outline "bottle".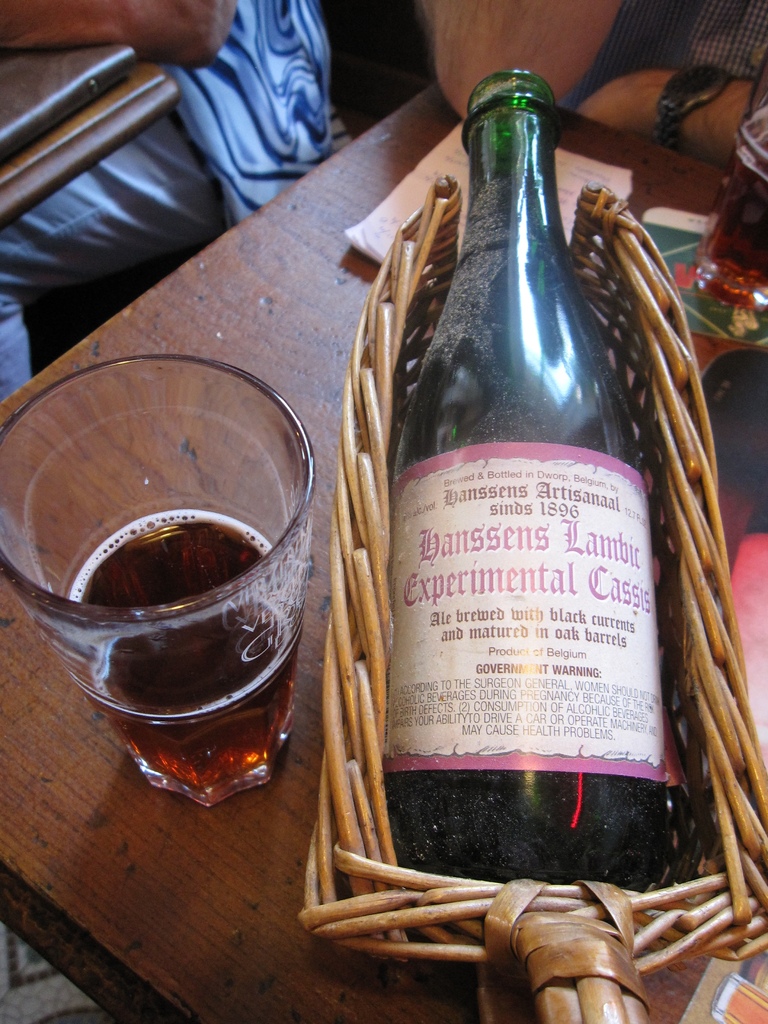
Outline: bbox=(360, 43, 694, 954).
